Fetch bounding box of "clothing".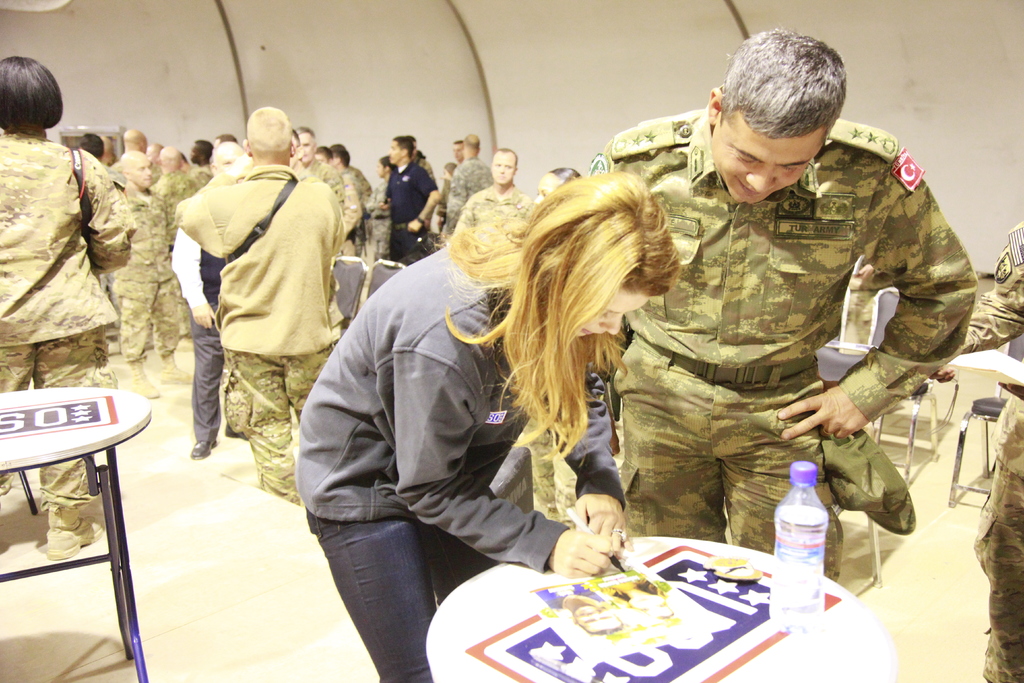
Bbox: 295,242,634,682.
